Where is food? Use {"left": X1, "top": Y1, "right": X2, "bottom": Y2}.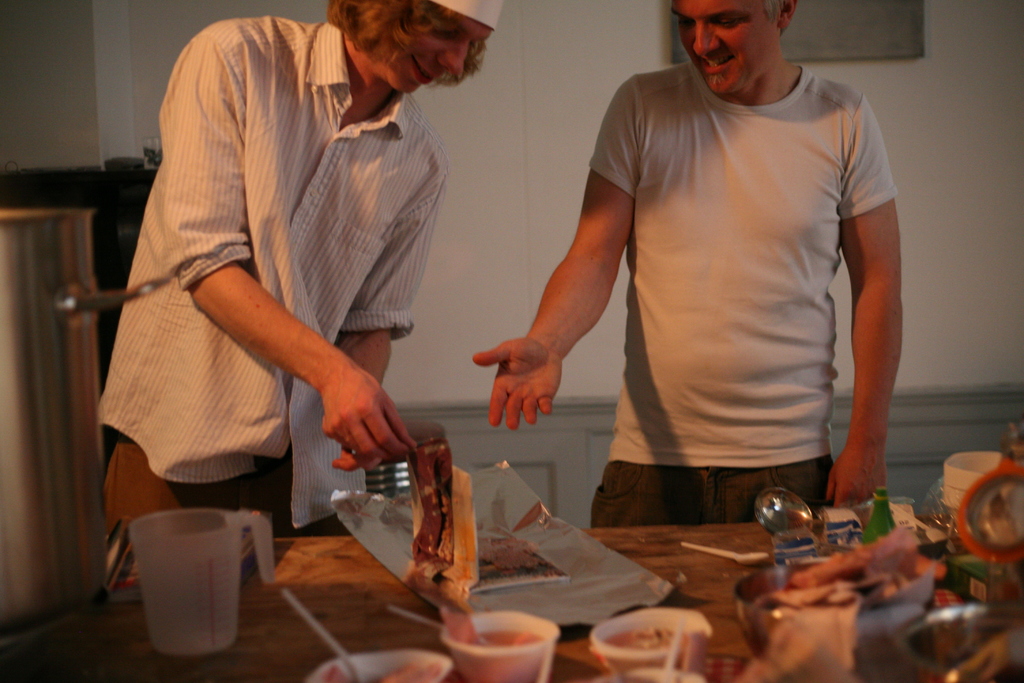
{"left": 311, "top": 664, "right": 441, "bottom": 682}.
